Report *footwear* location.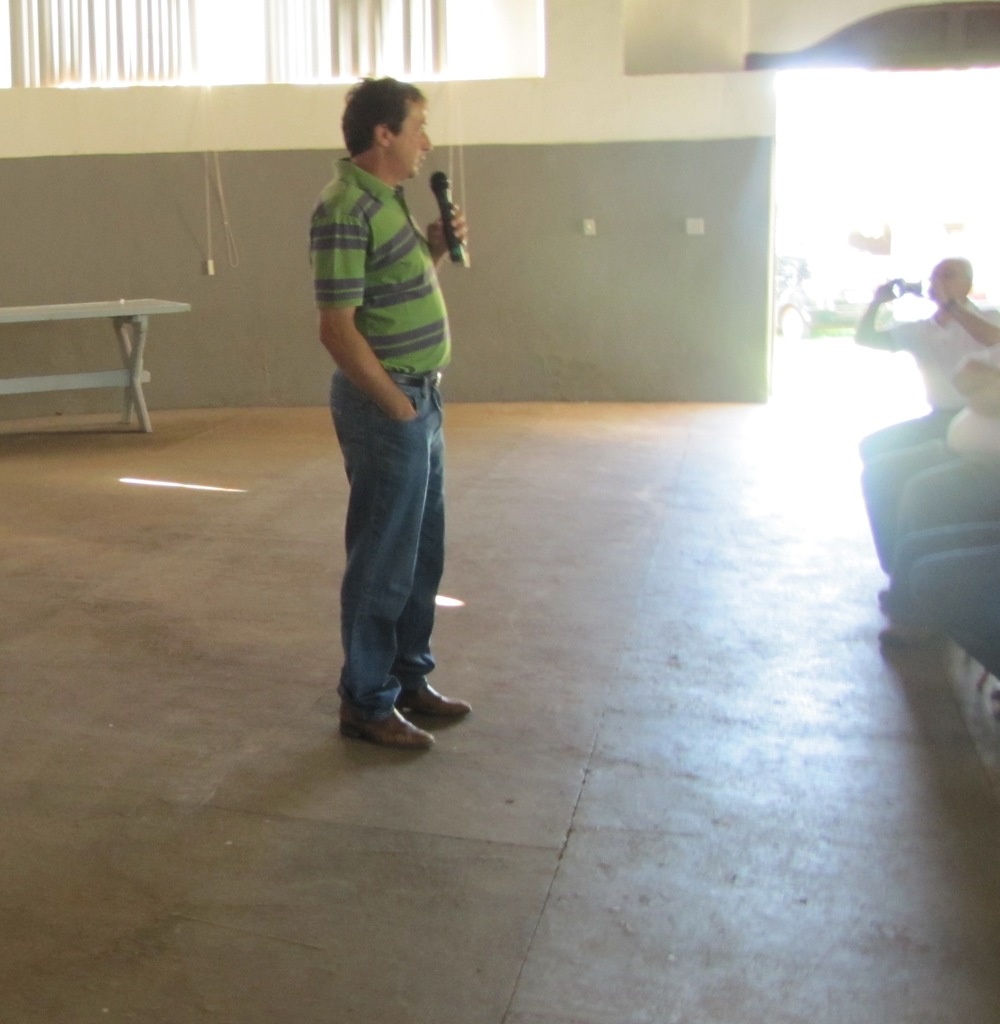
Report: {"x1": 341, "y1": 702, "x2": 435, "y2": 753}.
